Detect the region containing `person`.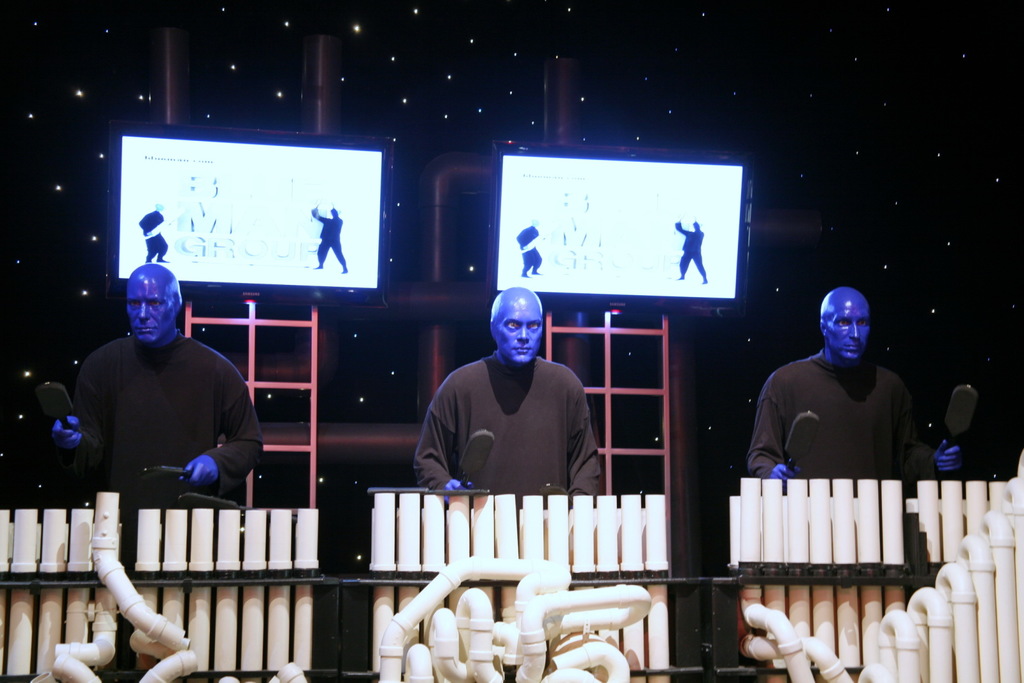
pyautogui.locateOnScreen(409, 285, 603, 512).
